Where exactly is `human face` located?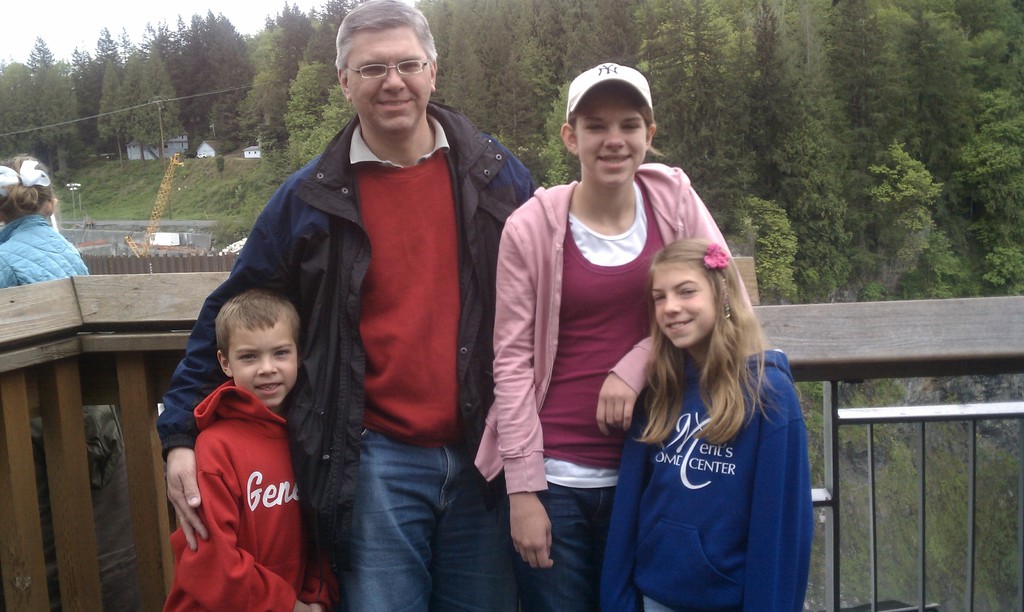
Its bounding box is [left=650, top=261, right=720, bottom=348].
